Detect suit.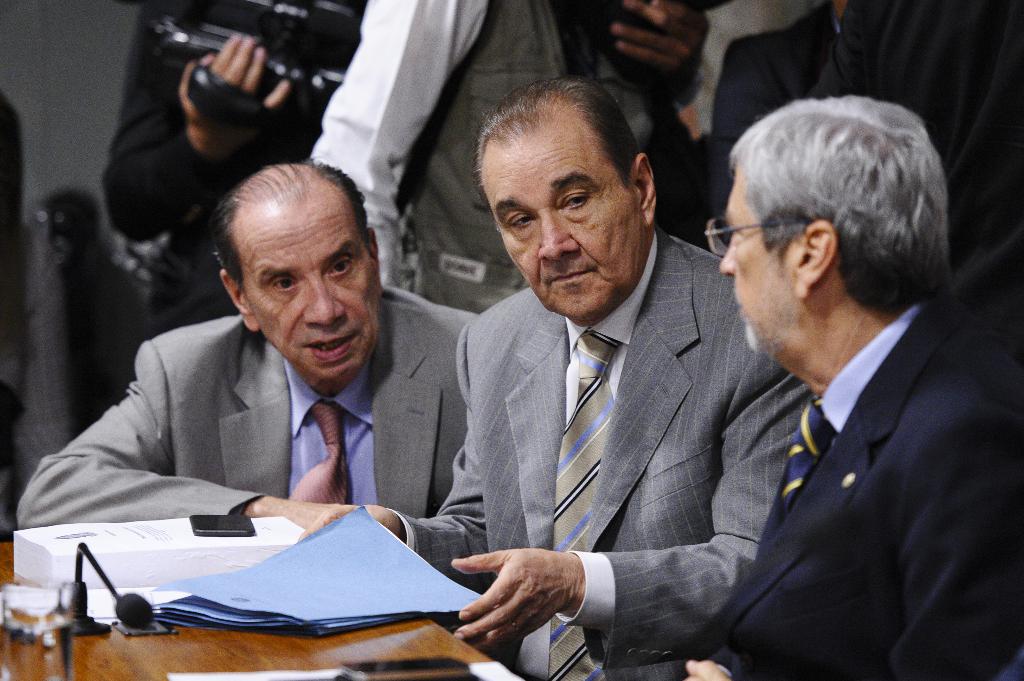
Detected at (left=13, top=285, right=477, bottom=528).
